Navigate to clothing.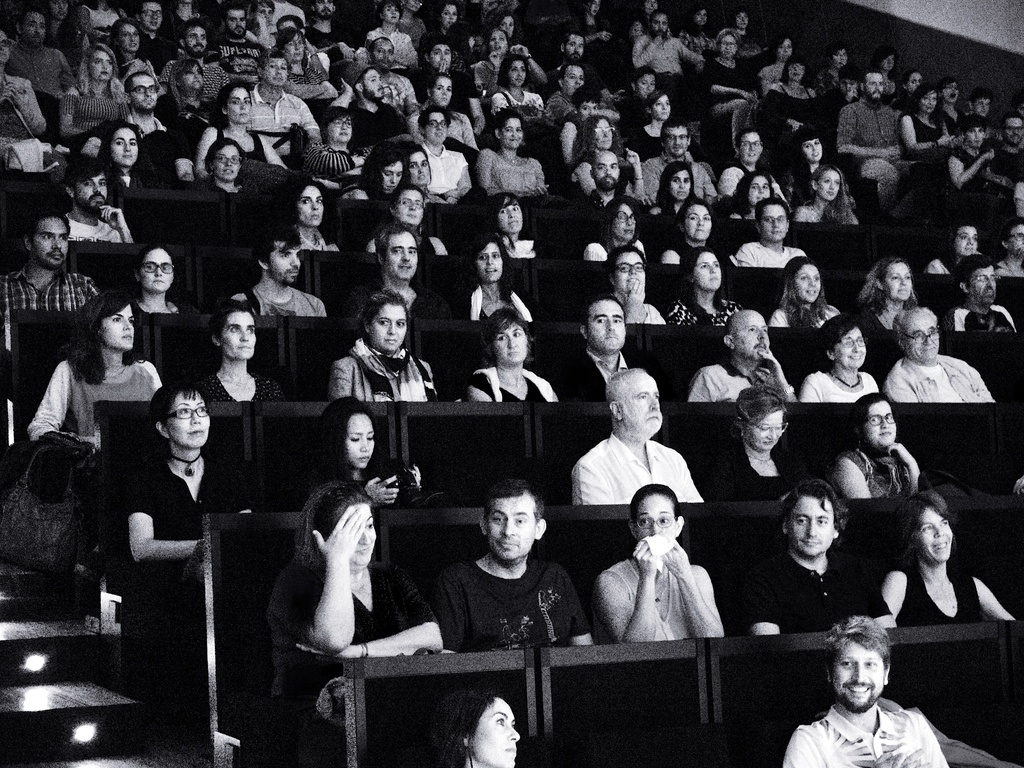
Navigation target: select_region(888, 559, 986, 625).
